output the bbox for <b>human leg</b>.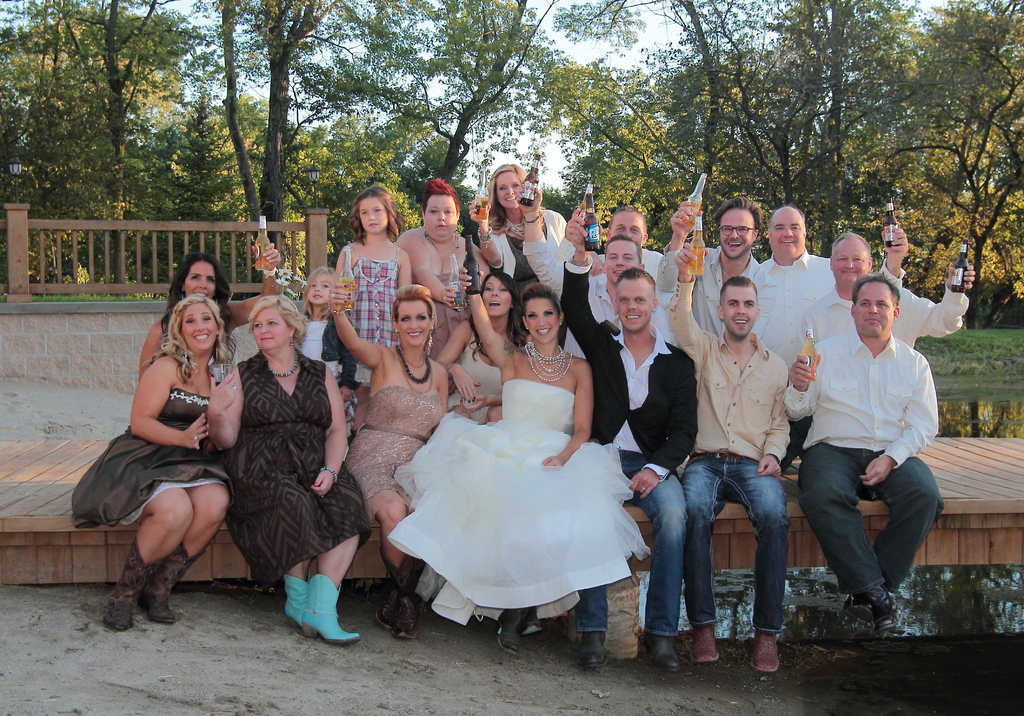
bbox=(500, 604, 527, 656).
